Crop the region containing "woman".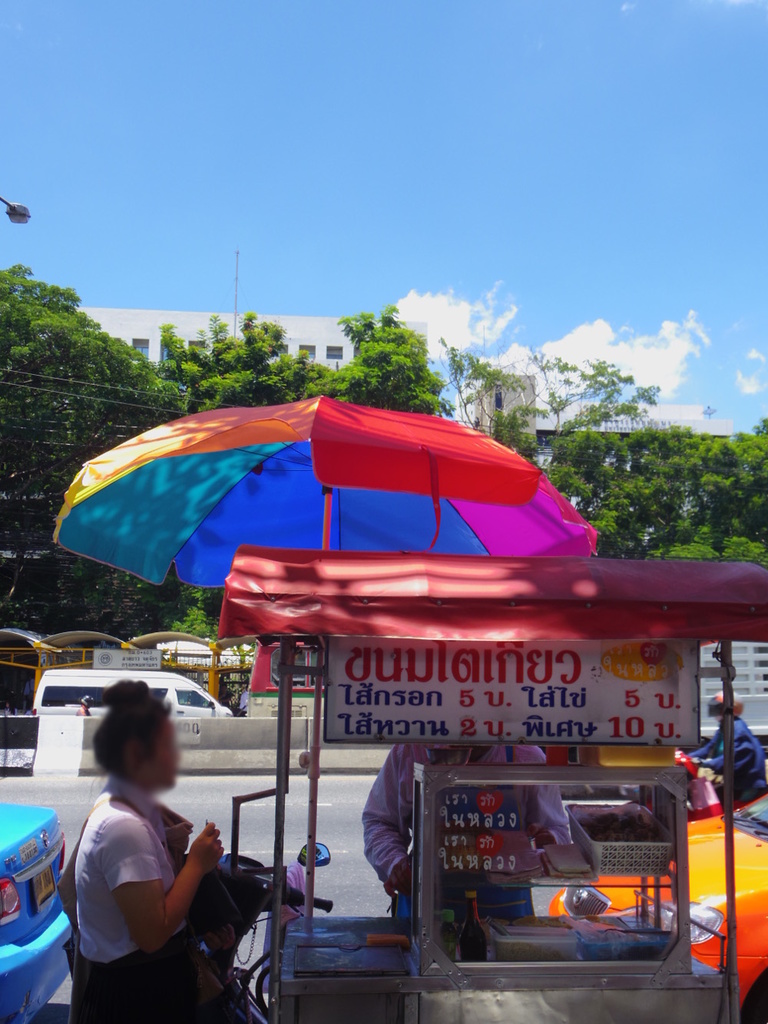
Crop region: bbox(58, 667, 237, 1012).
